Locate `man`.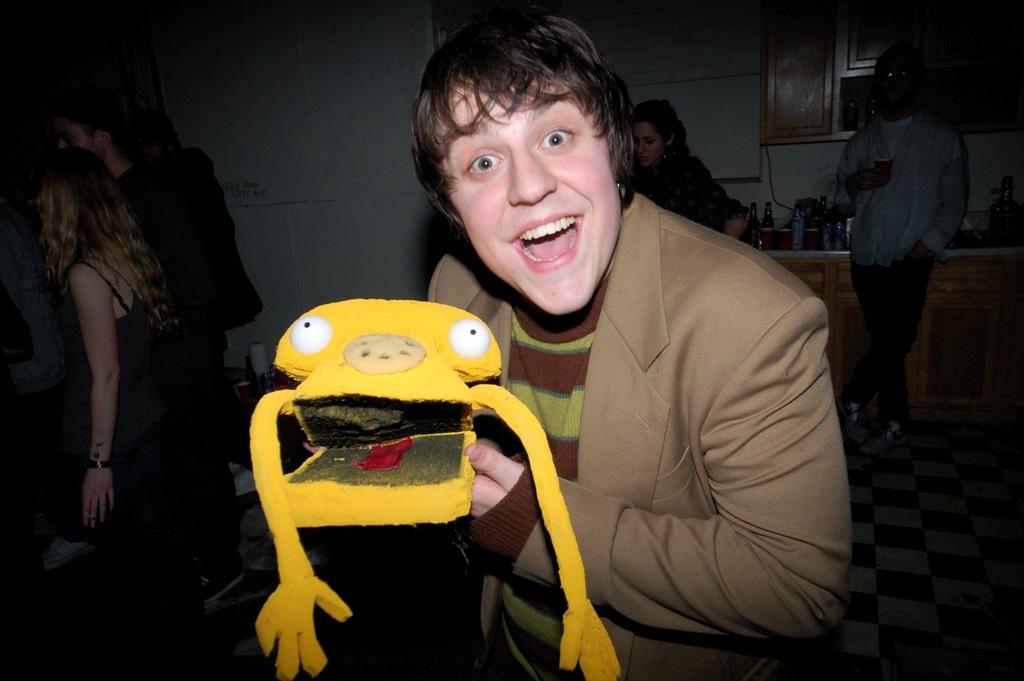
Bounding box: select_region(828, 47, 975, 431).
